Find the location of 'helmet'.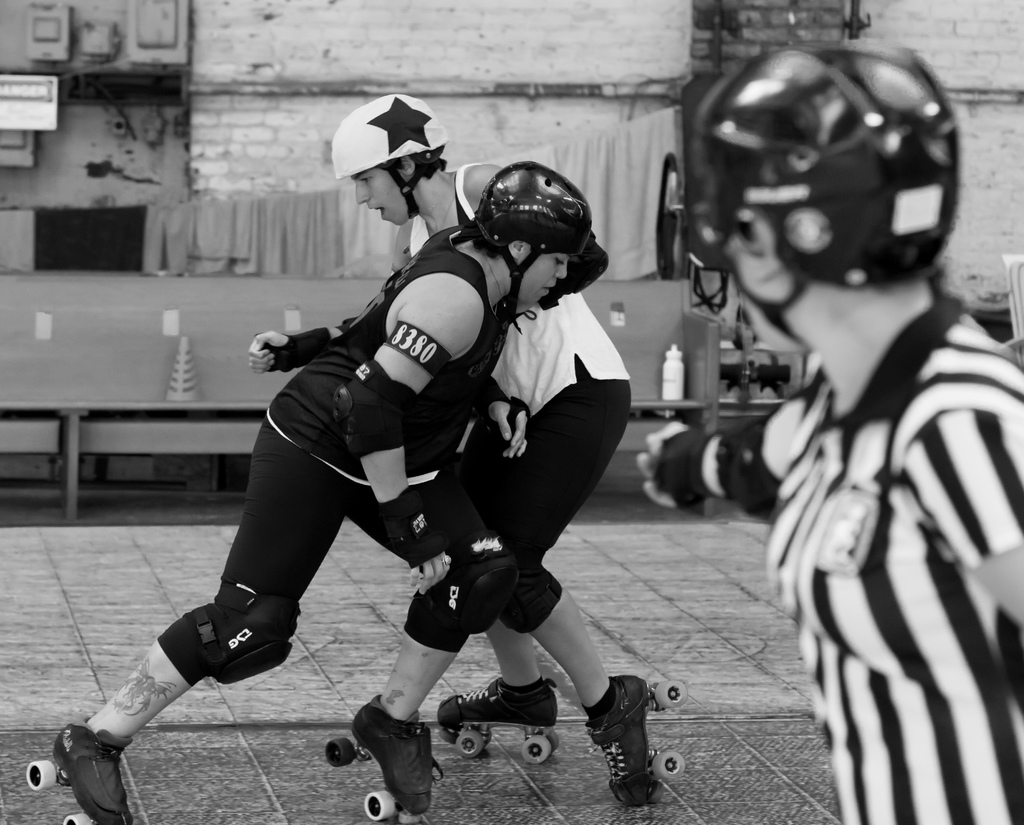
Location: 471:160:594:316.
